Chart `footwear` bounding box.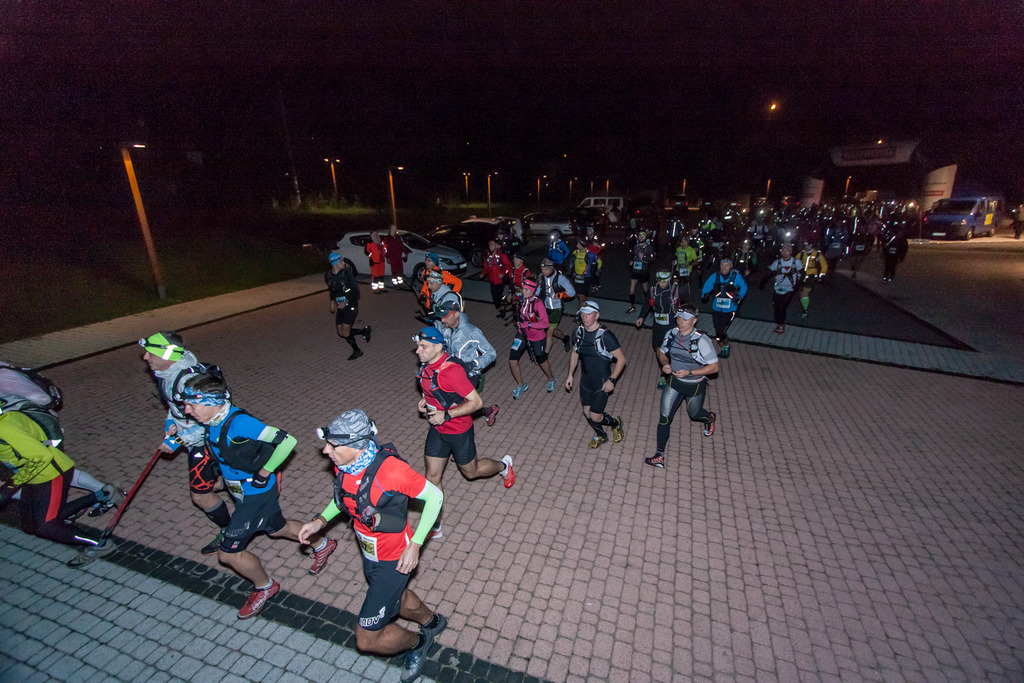
Charted: {"left": 236, "top": 578, "right": 280, "bottom": 620}.
